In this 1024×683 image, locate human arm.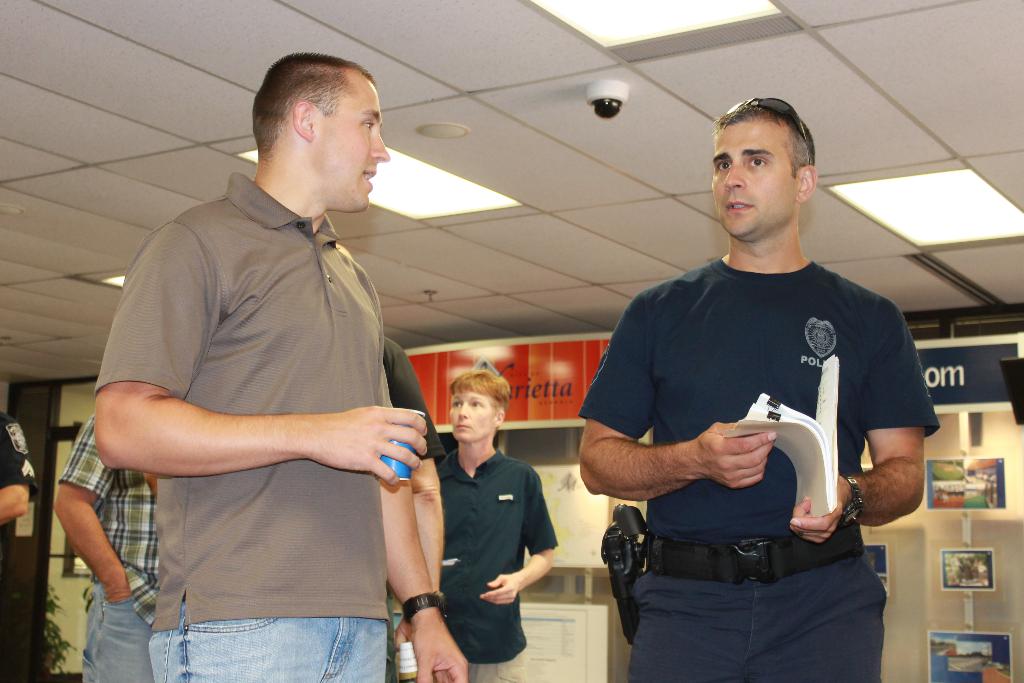
Bounding box: pyautogui.locateOnScreen(794, 281, 922, 549).
